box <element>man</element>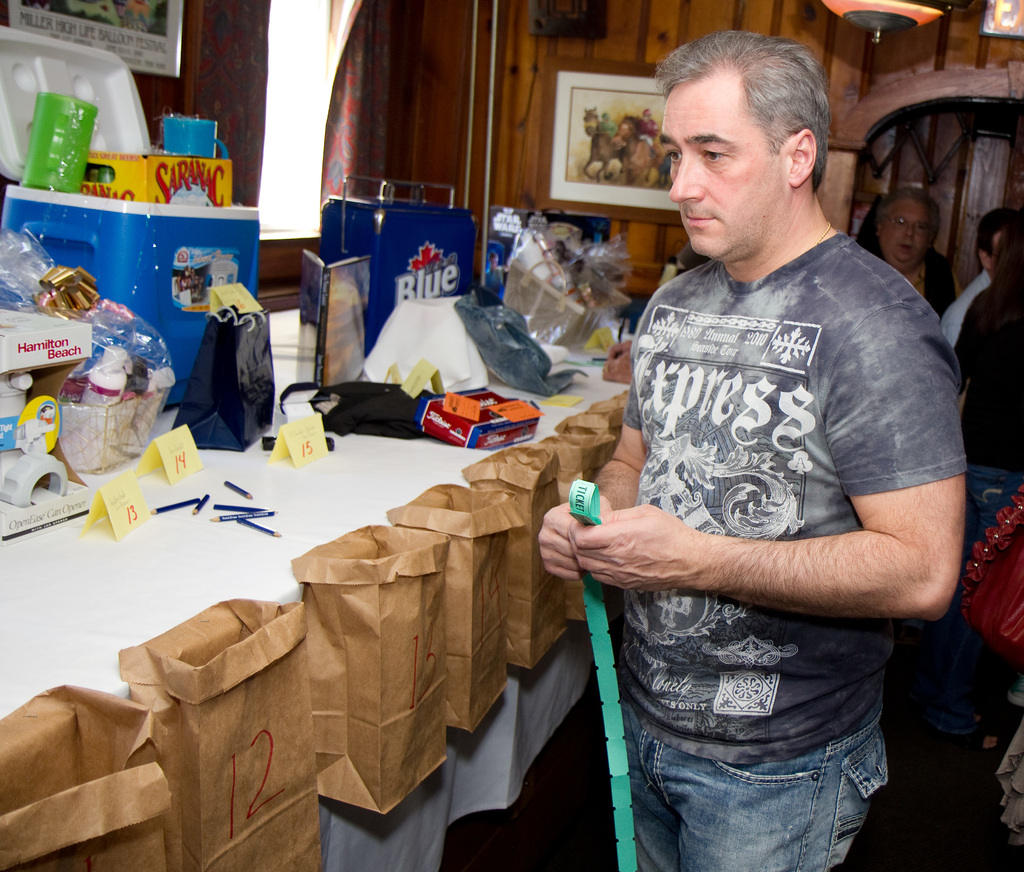
[942, 204, 1011, 349]
